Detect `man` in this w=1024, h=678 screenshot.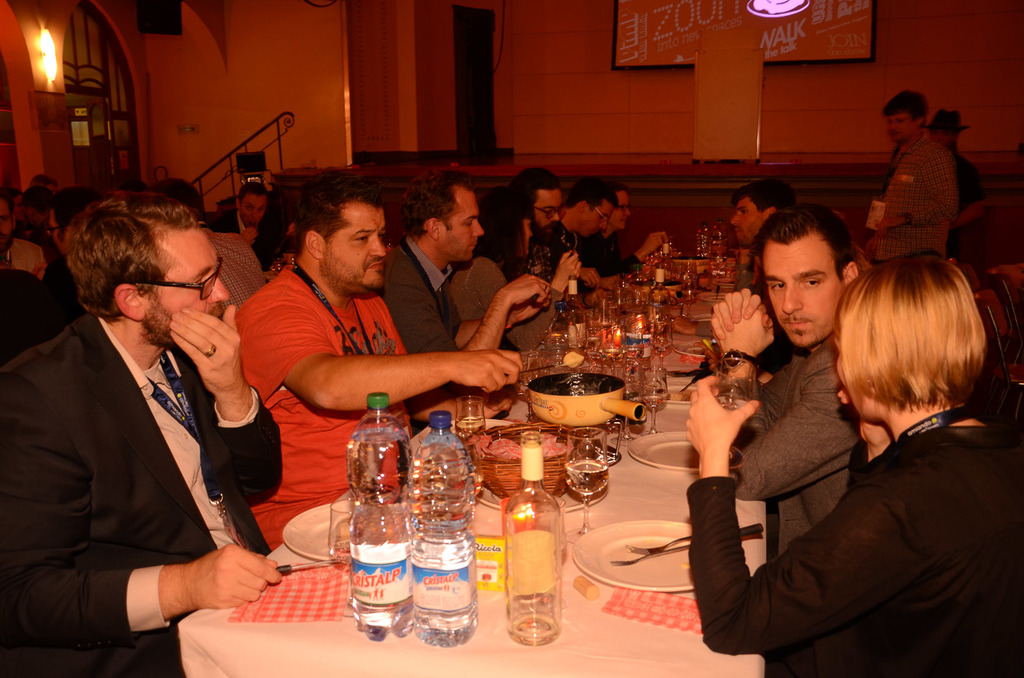
Detection: [x1=141, y1=175, x2=264, y2=315].
